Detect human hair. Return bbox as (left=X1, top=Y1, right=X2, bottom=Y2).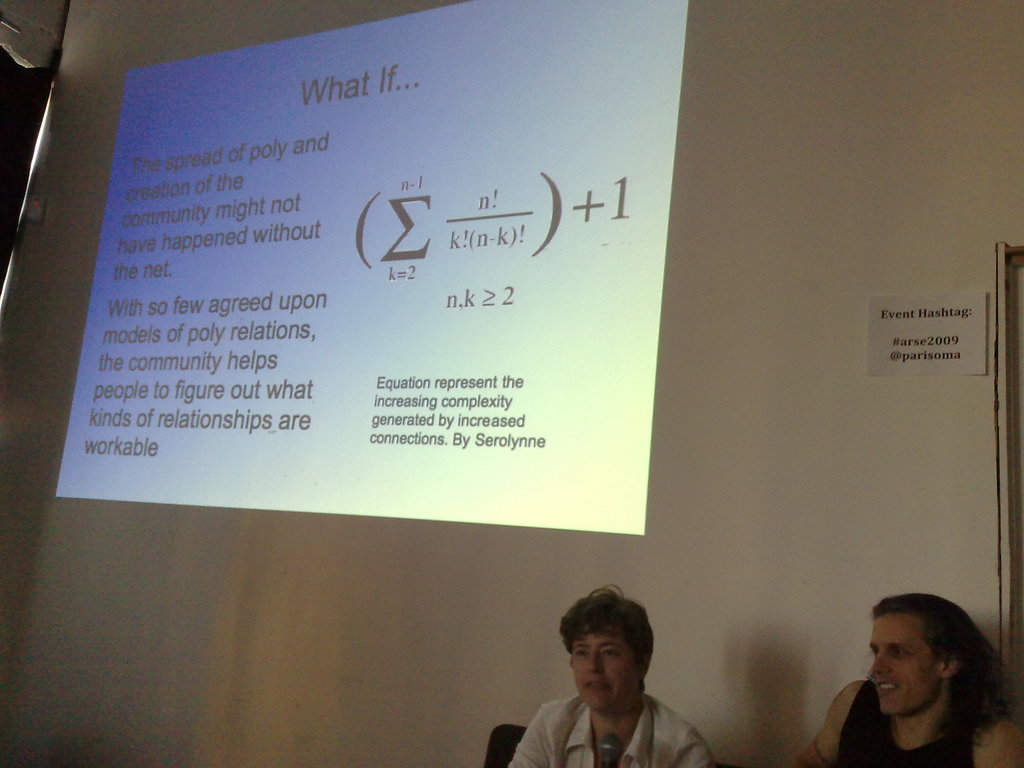
(left=868, top=591, right=1003, bottom=748).
